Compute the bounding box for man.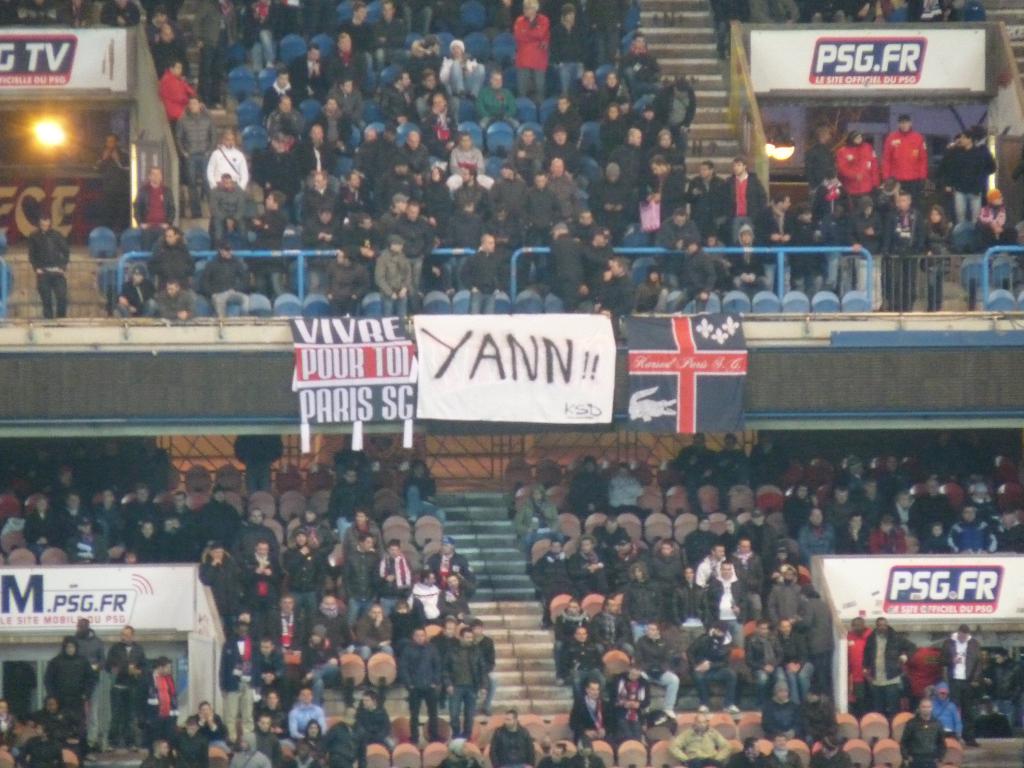
left=335, top=0, right=376, bottom=55.
